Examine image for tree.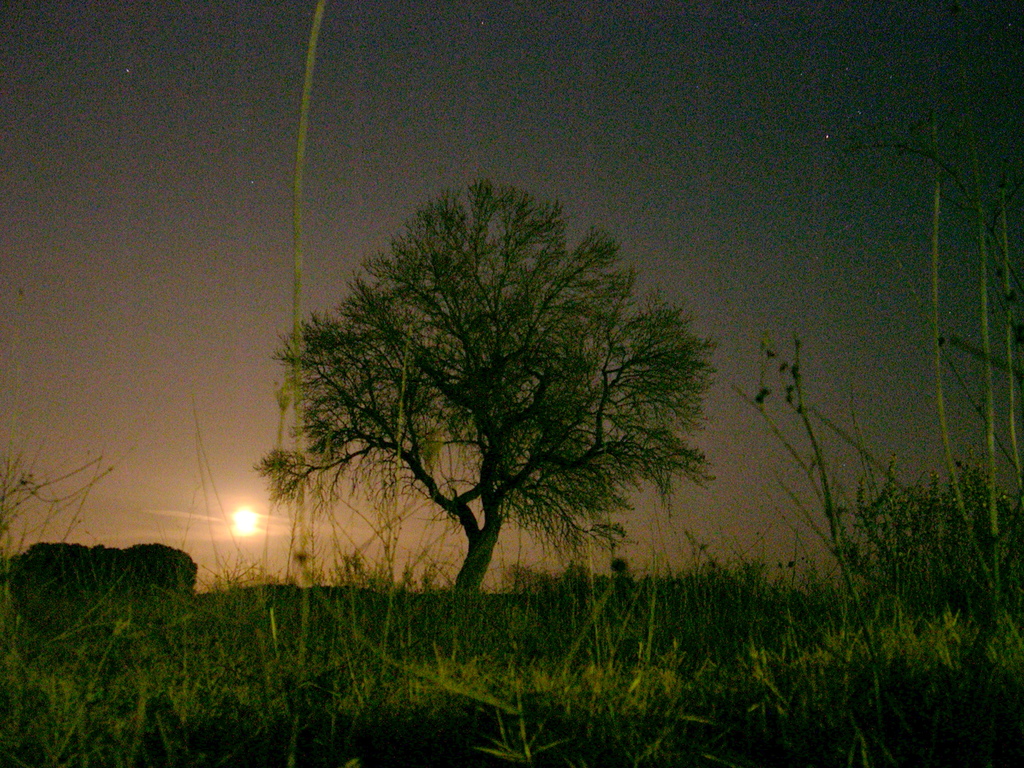
Examination result: bbox=(246, 177, 719, 605).
